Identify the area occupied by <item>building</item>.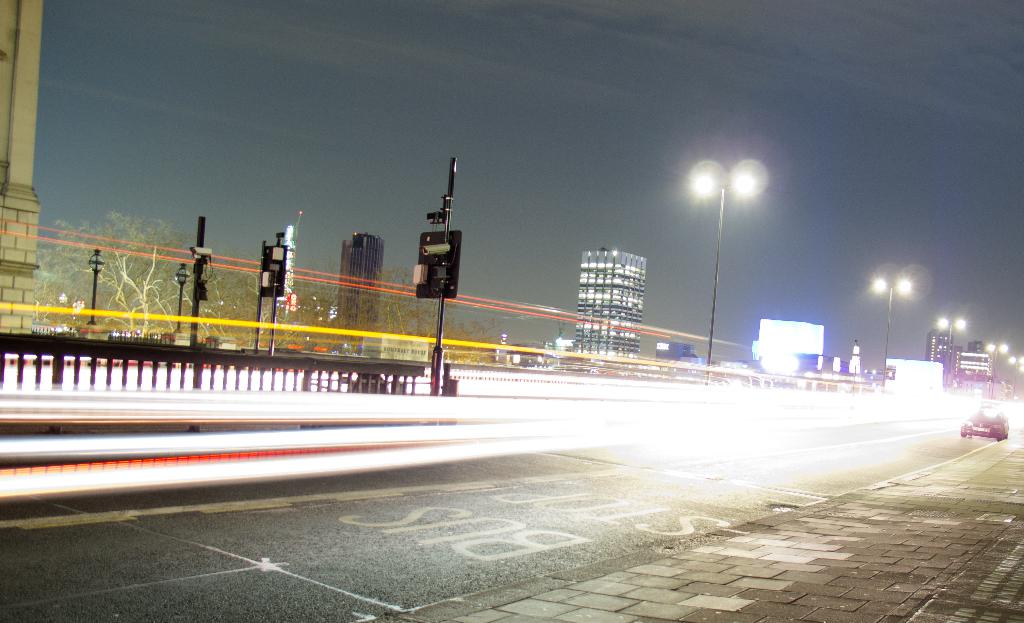
Area: box=[332, 226, 386, 378].
